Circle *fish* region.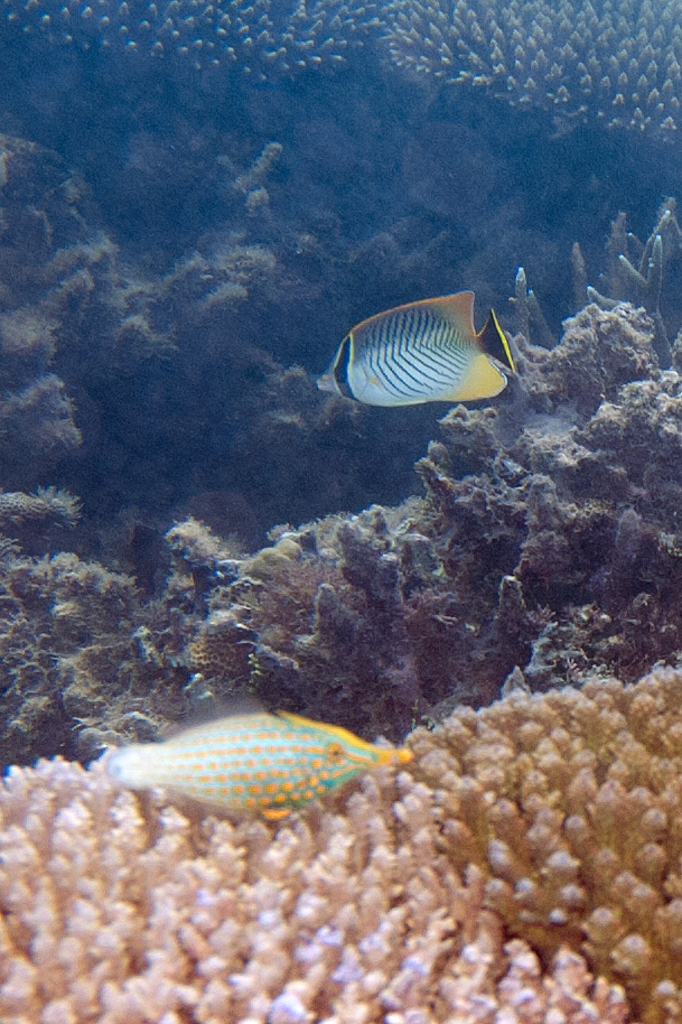
Region: box=[99, 711, 414, 808].
